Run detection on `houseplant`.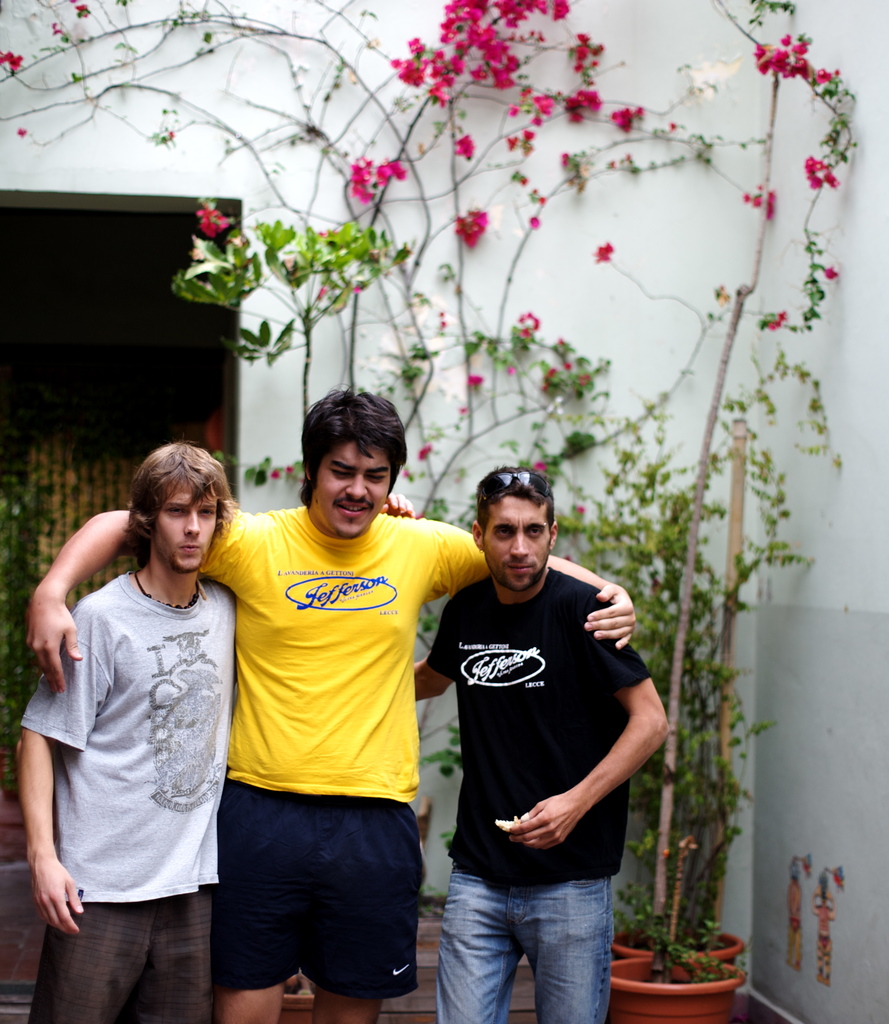
Result: left=0, top=454, right=63, bottom=868.
